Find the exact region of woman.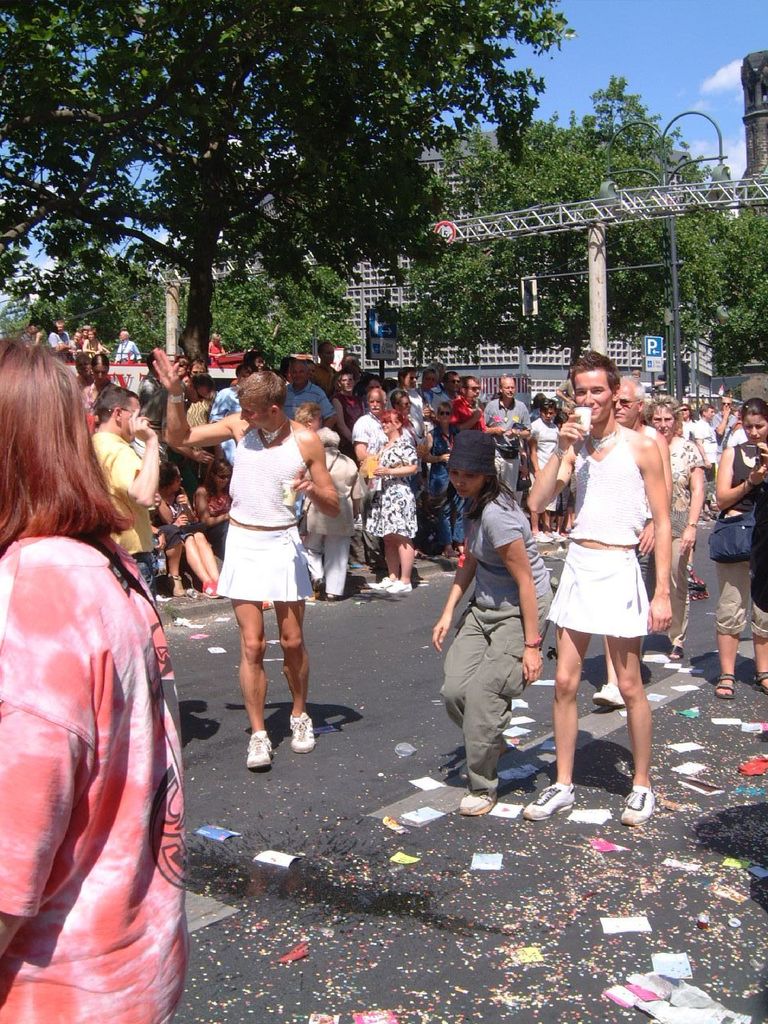
Exact region: detection(431, 430, 551, 804).
